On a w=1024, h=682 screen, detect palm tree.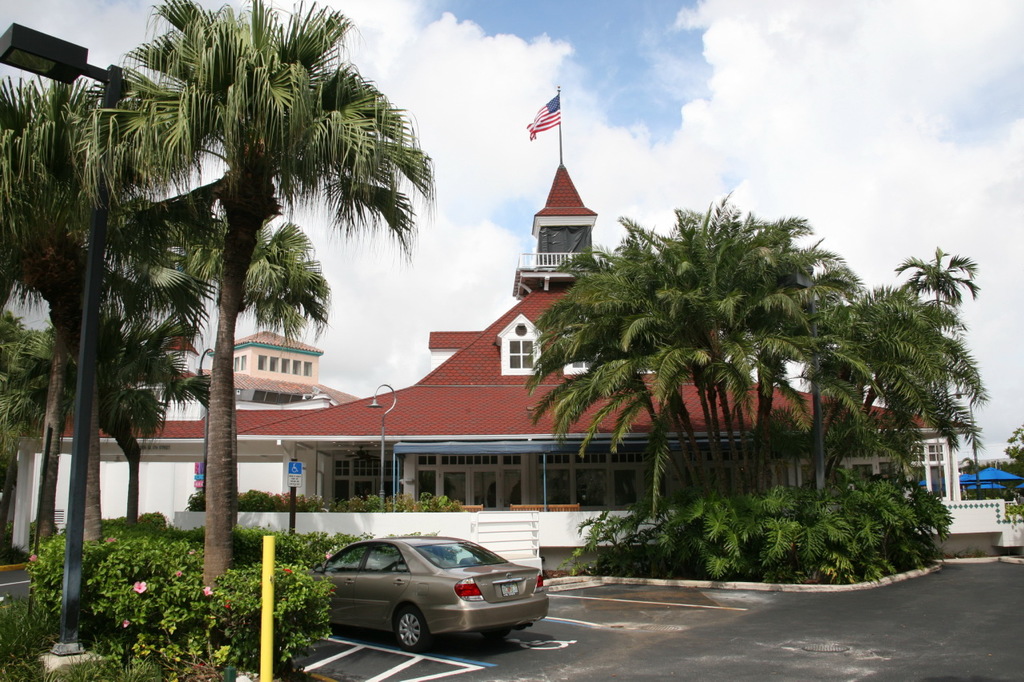
region(80, 0, 436, 602).
